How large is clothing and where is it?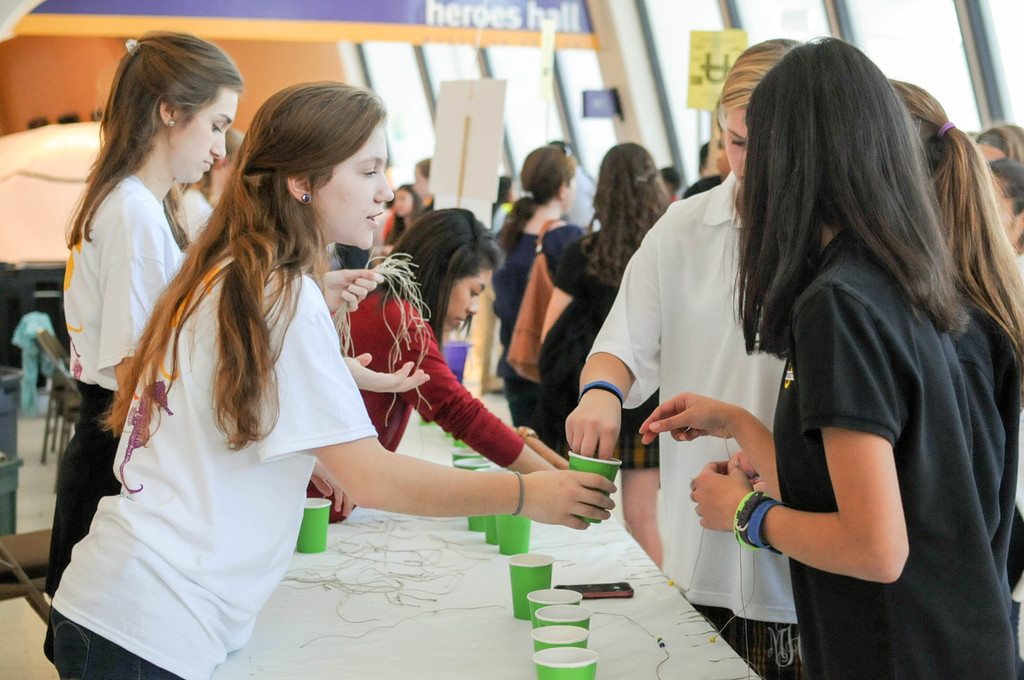
Bounding box: x1=54 y1=225 x2=378 y2=679.
